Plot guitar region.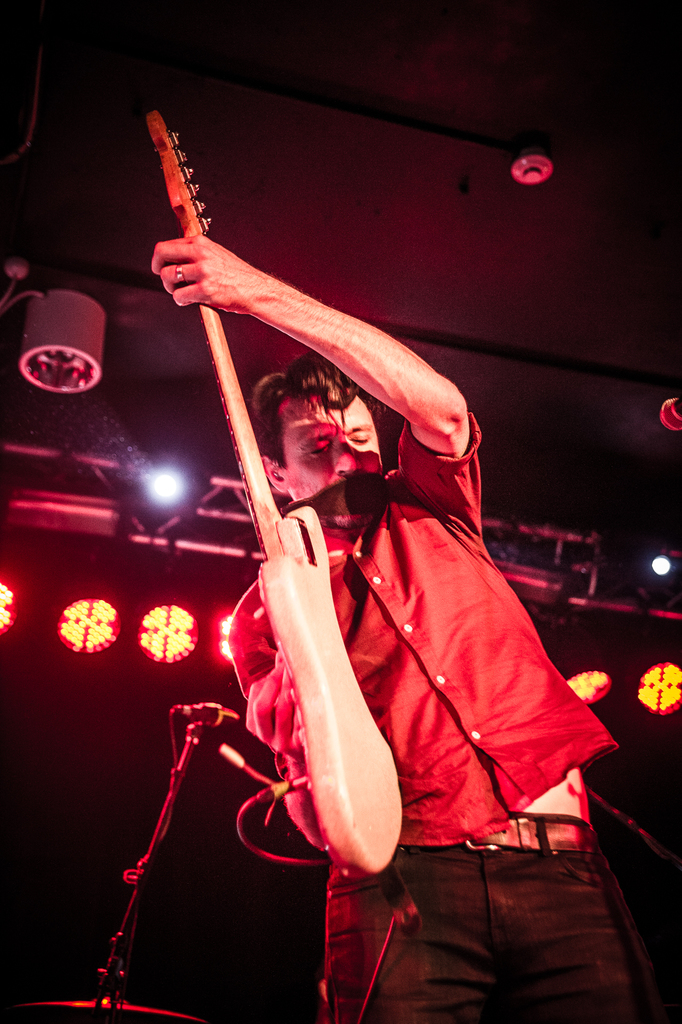
Plotted at x1=142, y1=108, x2=414, y2=874.
